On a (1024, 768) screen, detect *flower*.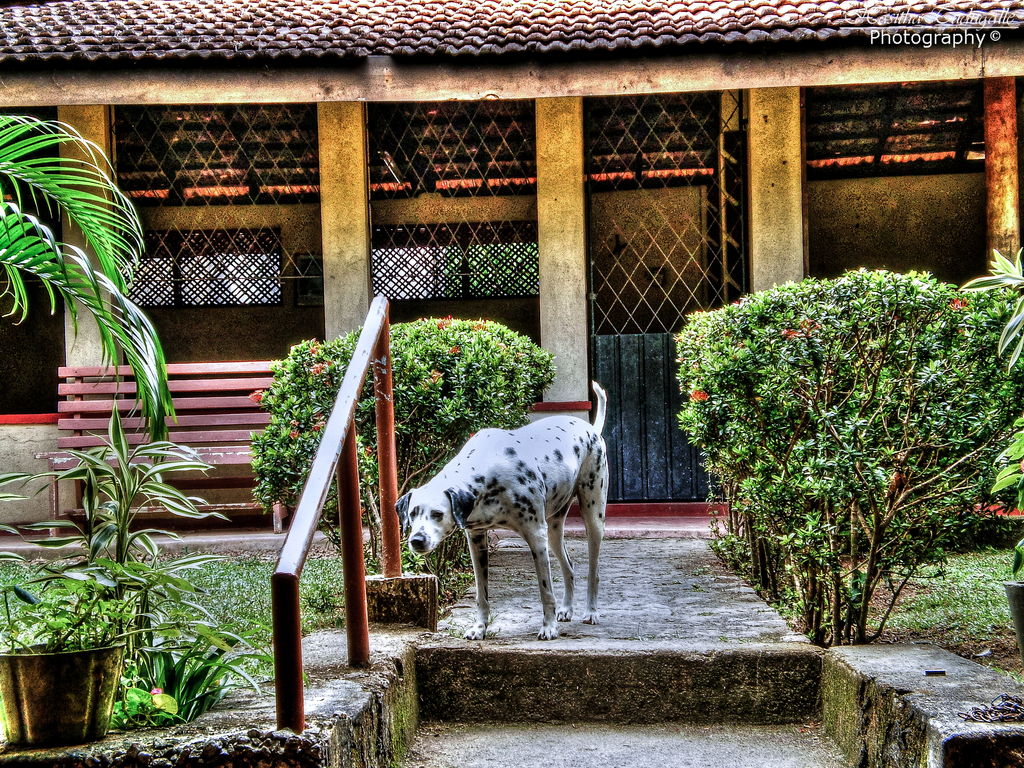
l=694, t=390, r=708, b=402.
